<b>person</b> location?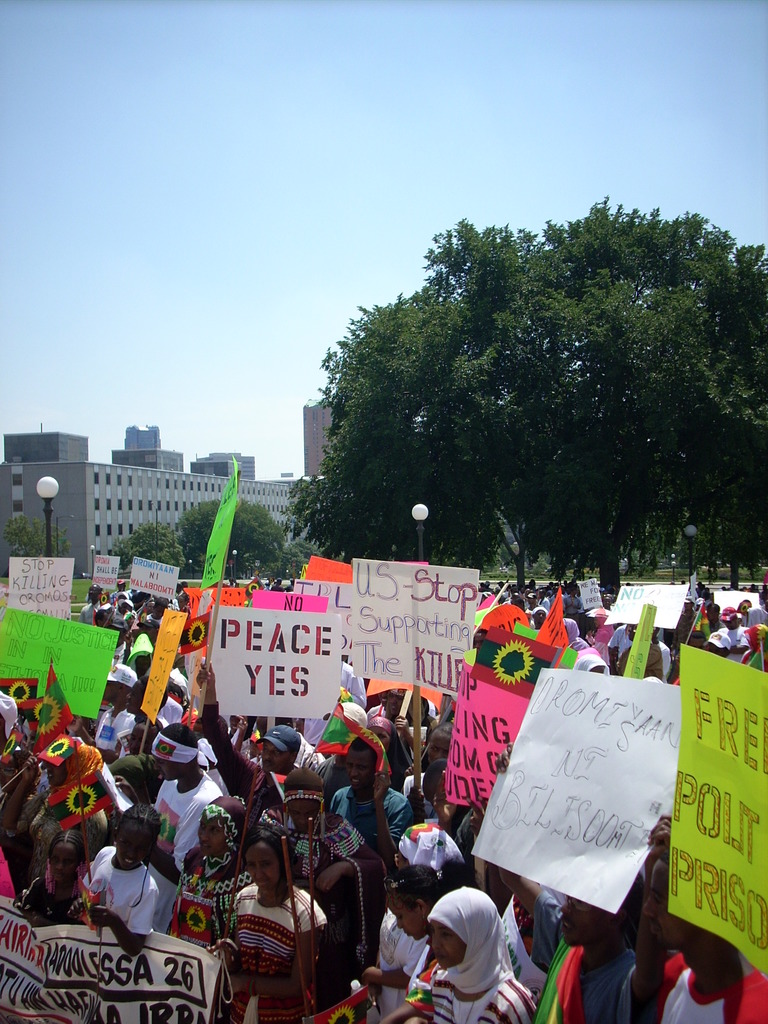
BBox(417, 692, 461, 753)
